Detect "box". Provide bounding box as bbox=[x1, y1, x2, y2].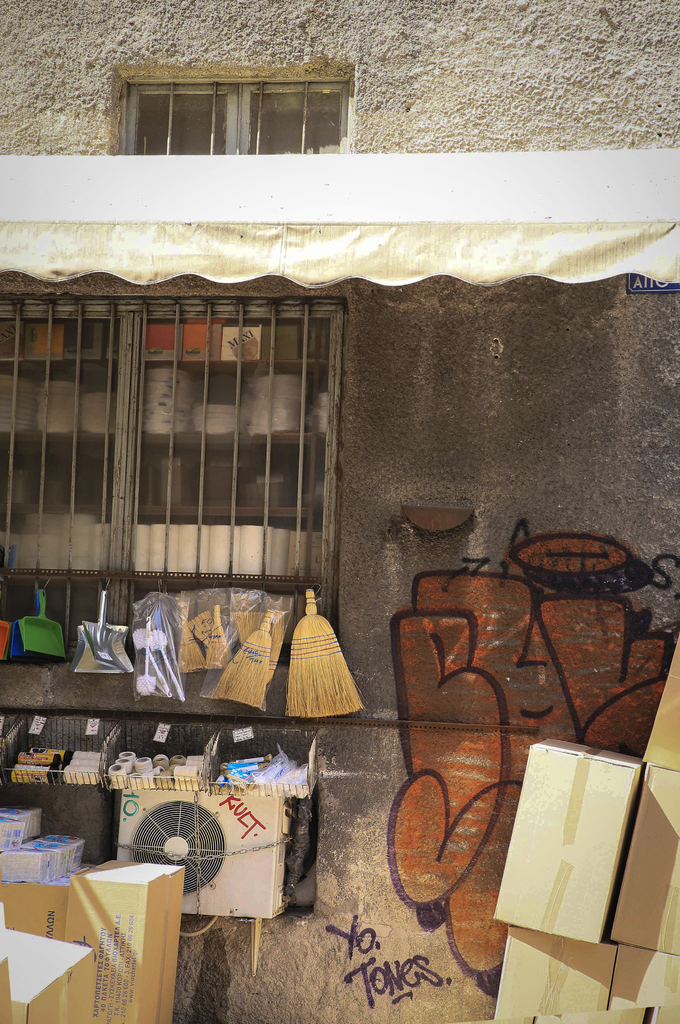
bbox=[0, 858, 190, 1023].
